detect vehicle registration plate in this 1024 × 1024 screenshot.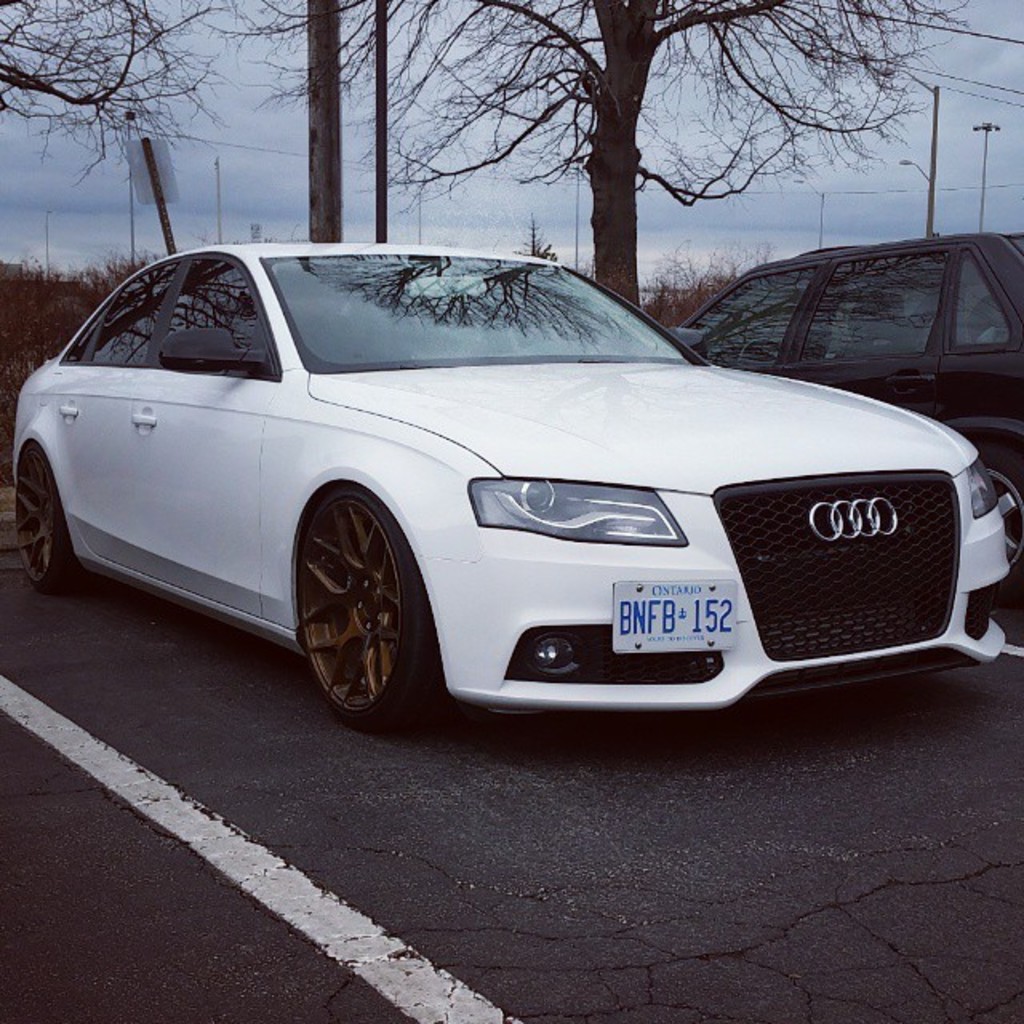
Detection: {"left": 611, "top": 581, "right": 739, "bottom": 653}.
